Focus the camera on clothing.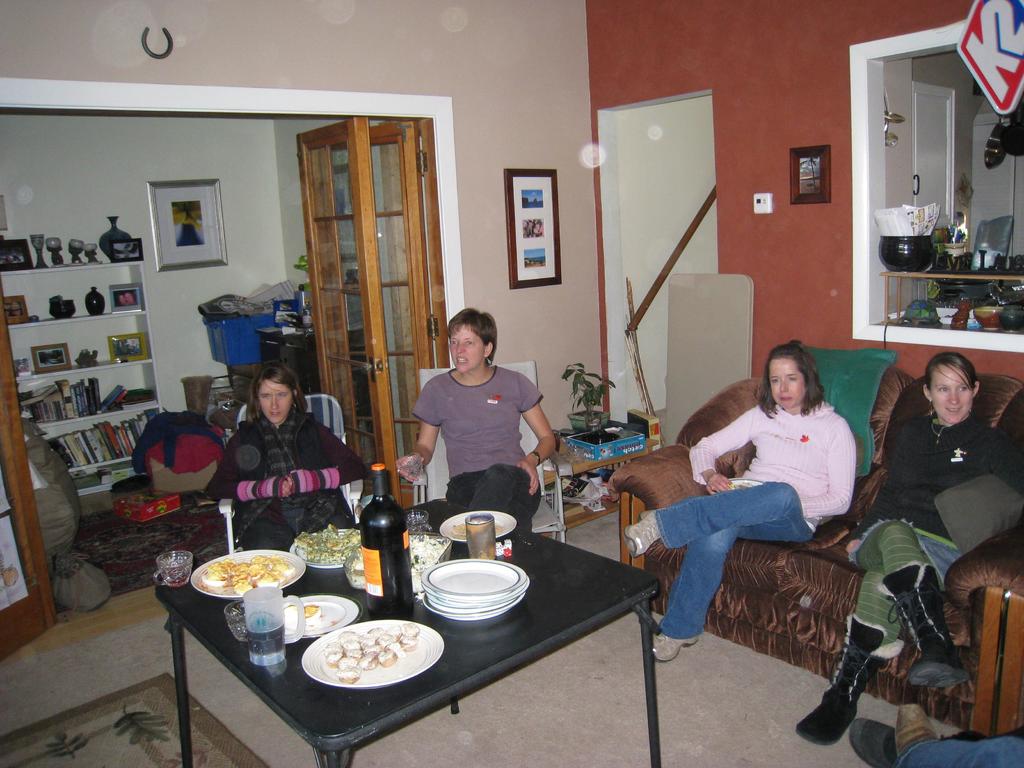
Focus region: {"left": 850, "top": 408, "right": 1020, "bottom": 663}.
